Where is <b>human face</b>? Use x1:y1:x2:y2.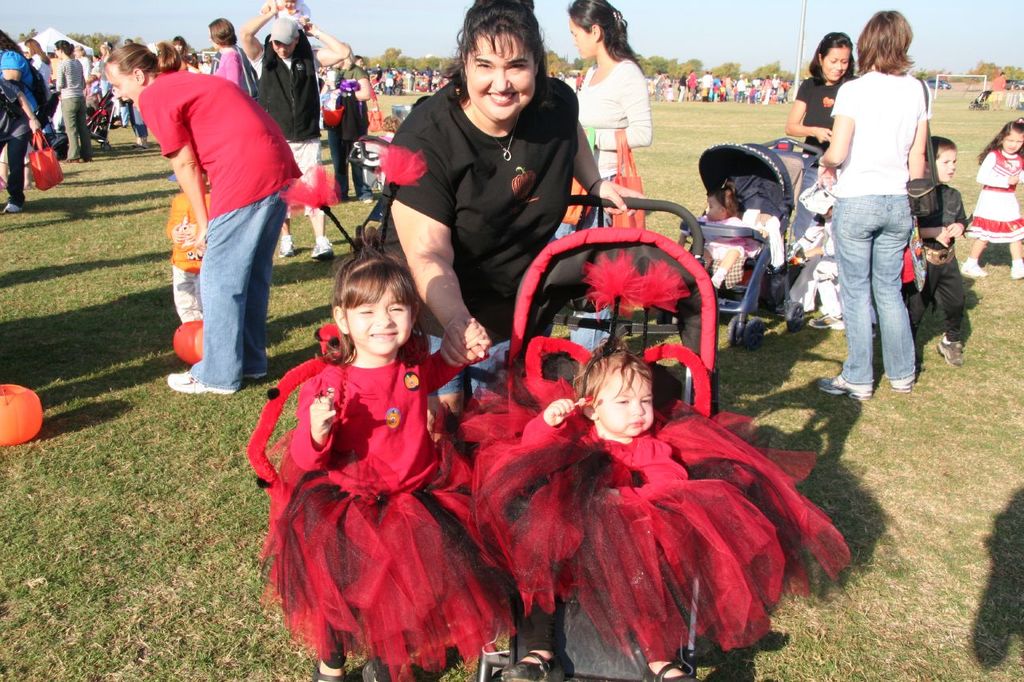
1002:130:1023:152.
